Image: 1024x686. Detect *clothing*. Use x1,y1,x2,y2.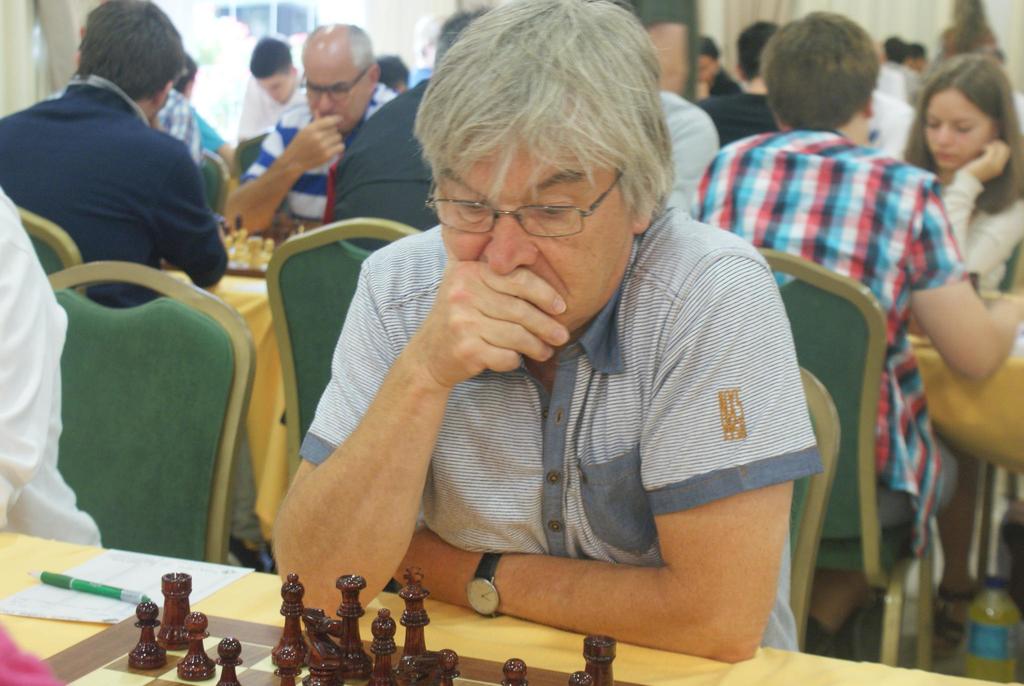
295,204,819,658.
